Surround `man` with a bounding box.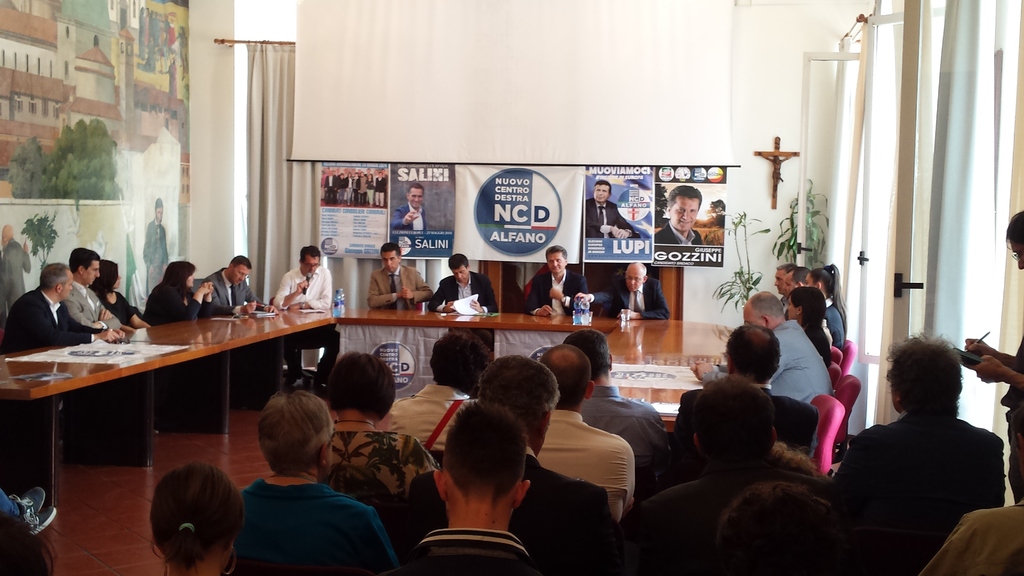
782, 267, 810, 318.
